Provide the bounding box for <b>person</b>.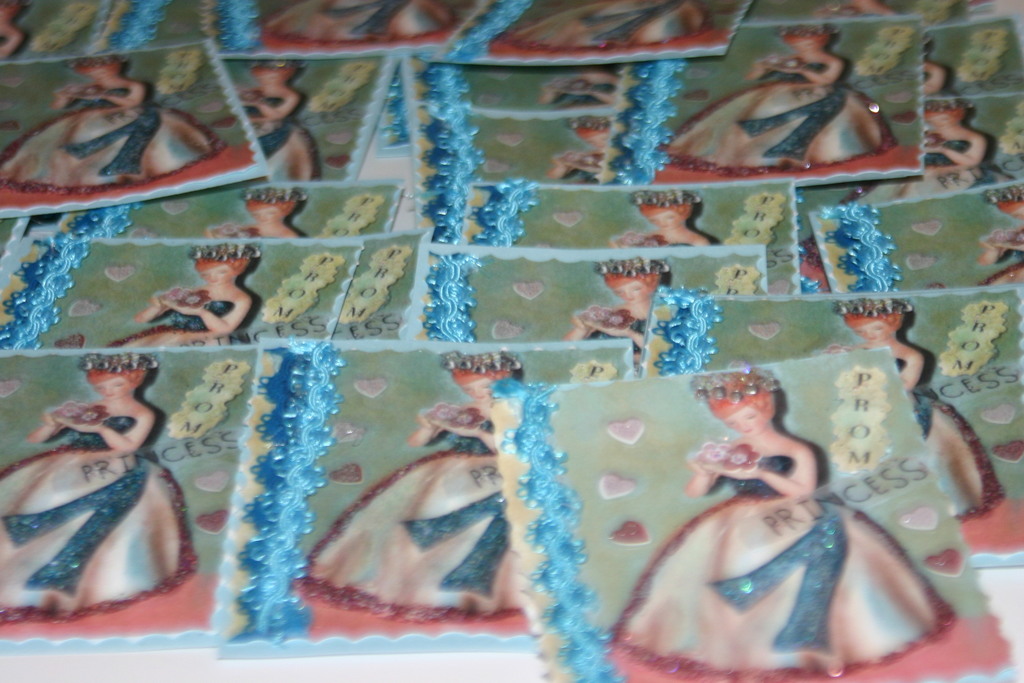
bbox=(105, 243, 262, 350).
